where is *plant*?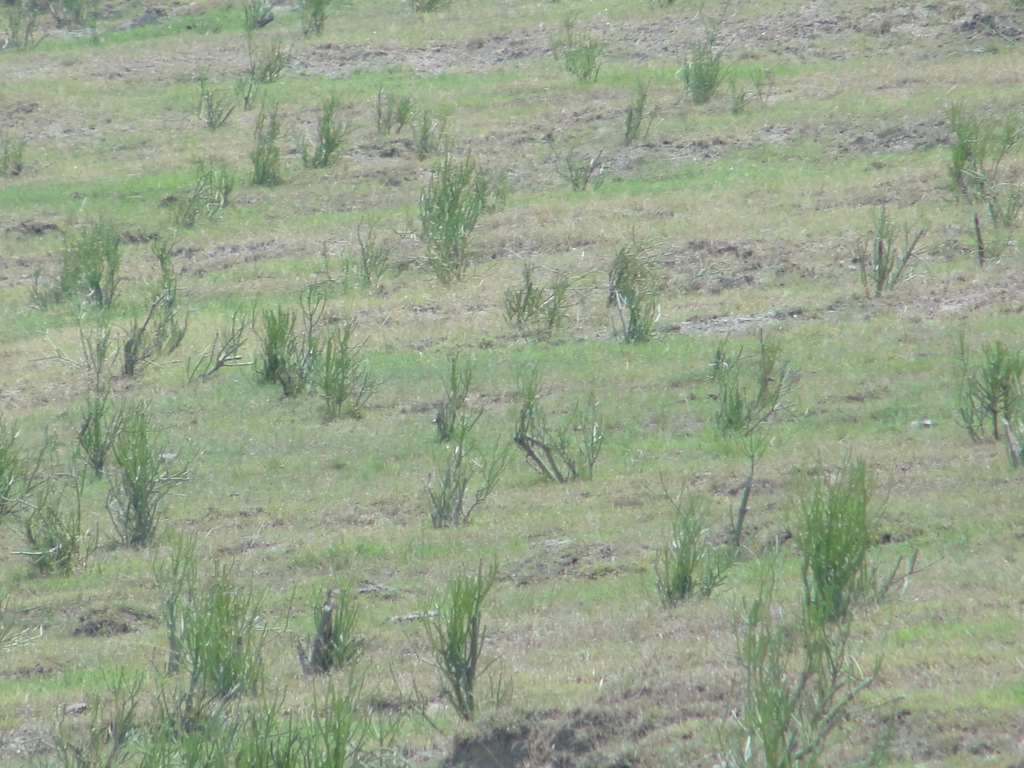
<region>629, 463, 758, 609</region>.
